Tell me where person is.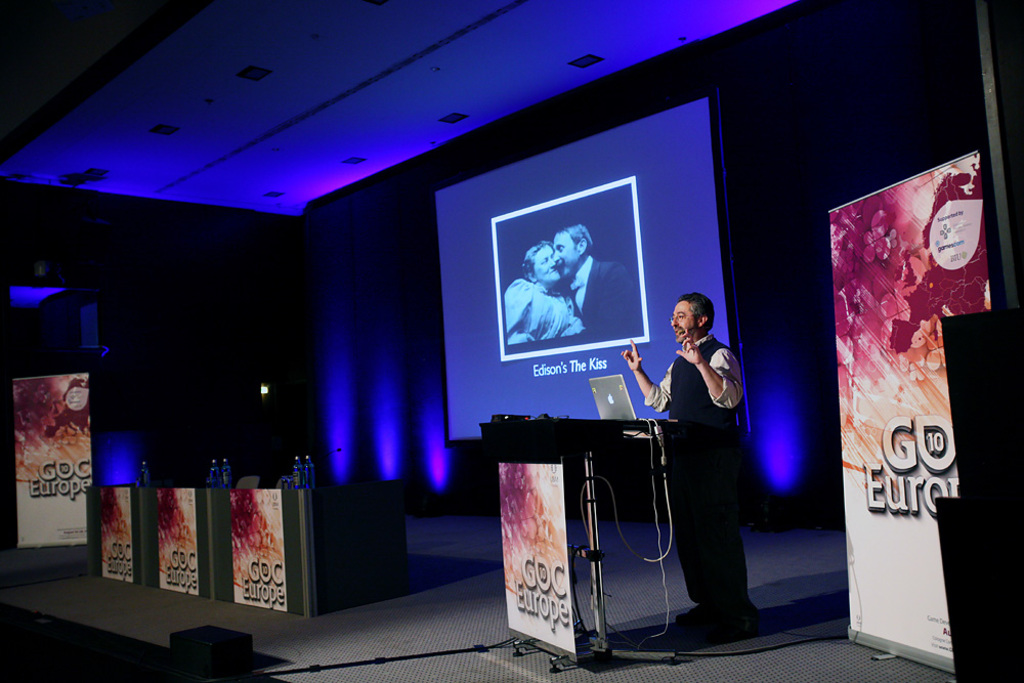
person is at l=503, t=243, r=582, b=343.
